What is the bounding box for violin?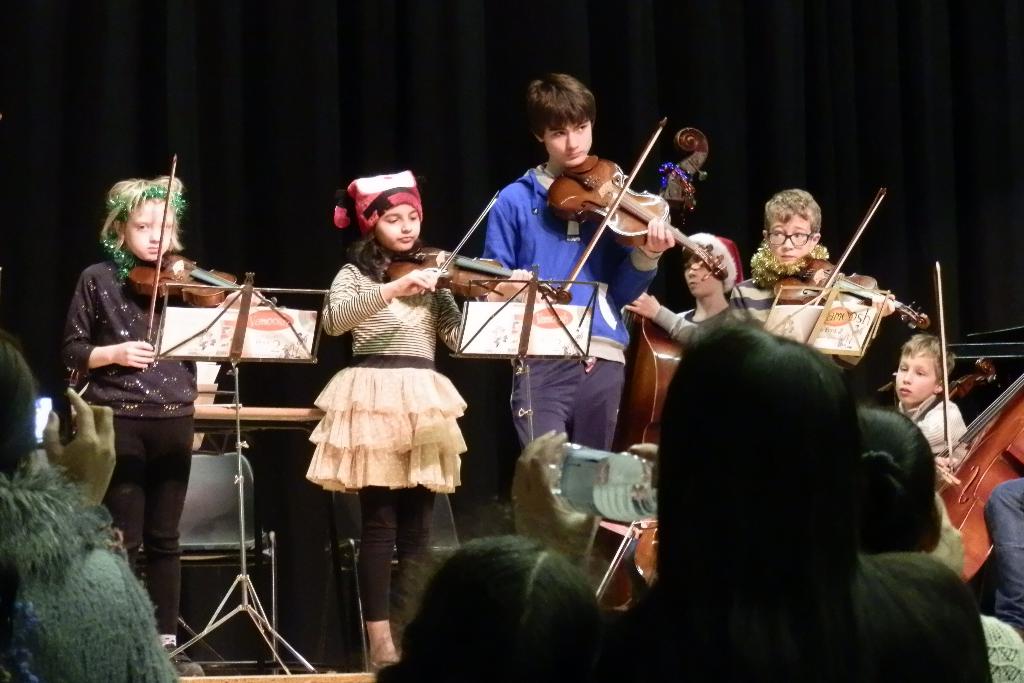
box=[543, 110, 732, 297].
